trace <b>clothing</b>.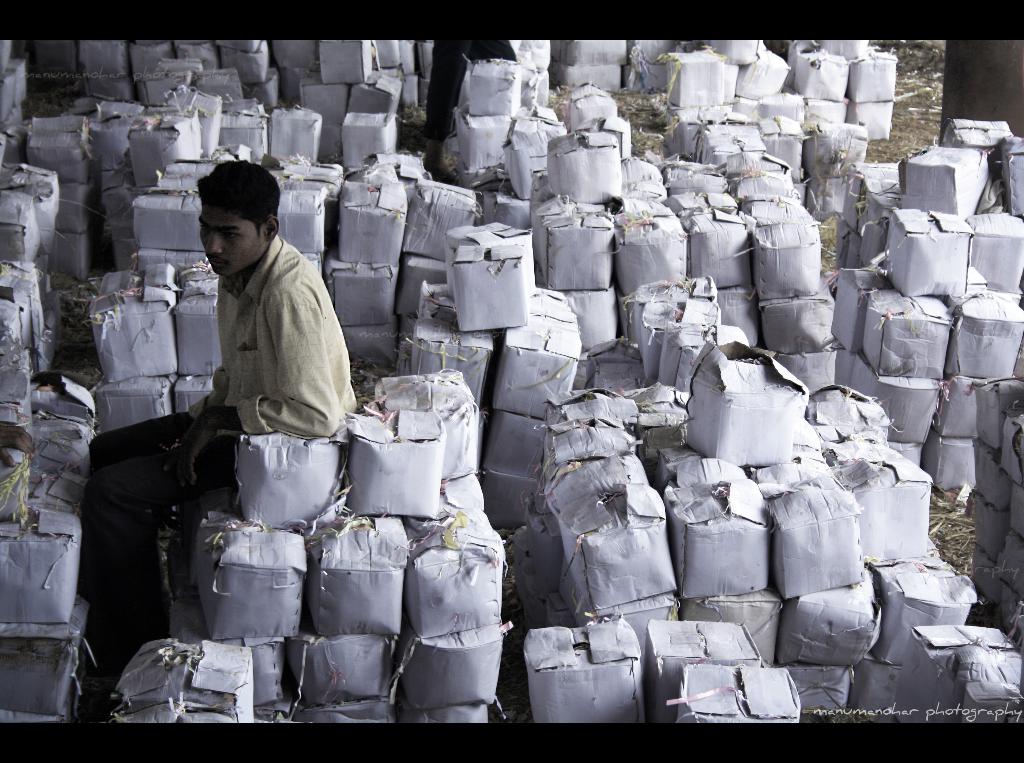
Traced to {"left": 82, "top": 237, "right": 364, "bottom": 599}.
